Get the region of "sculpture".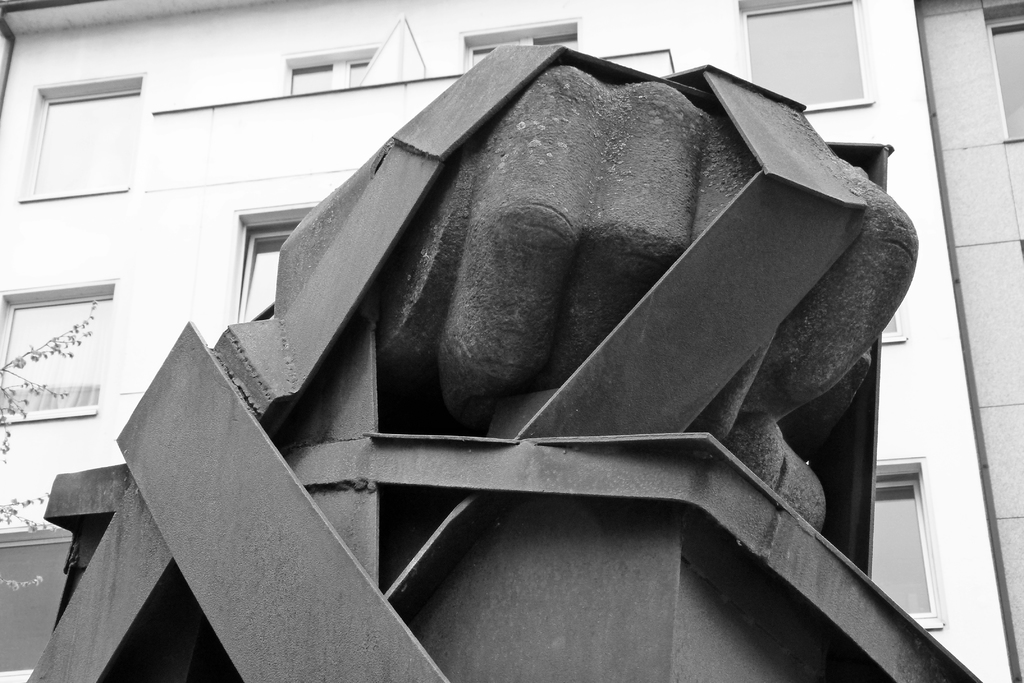
(44,31,979,682).
